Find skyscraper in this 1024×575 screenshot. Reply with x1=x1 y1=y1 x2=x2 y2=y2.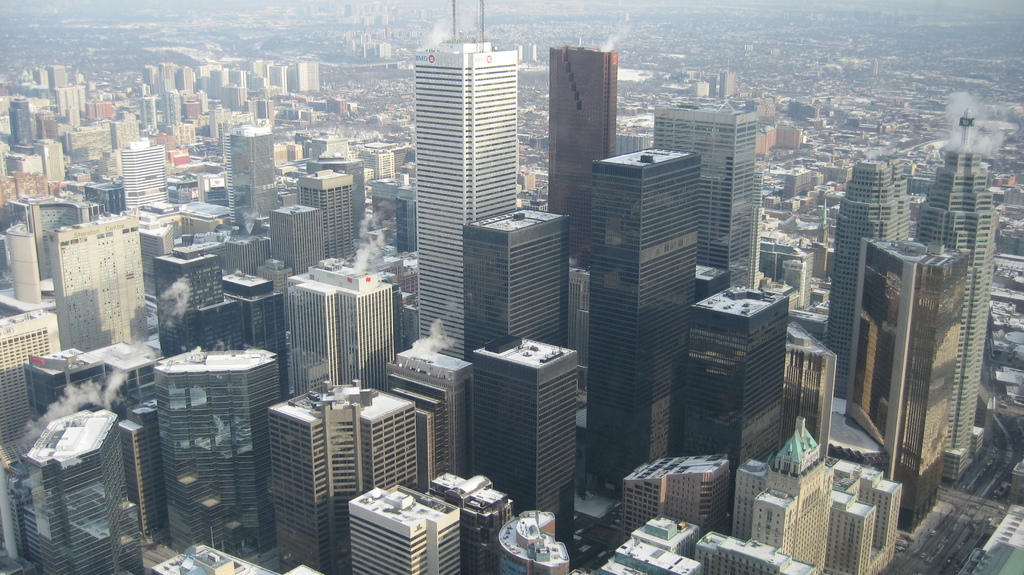
x1=413 y1=0 x2=522 y2=357.
